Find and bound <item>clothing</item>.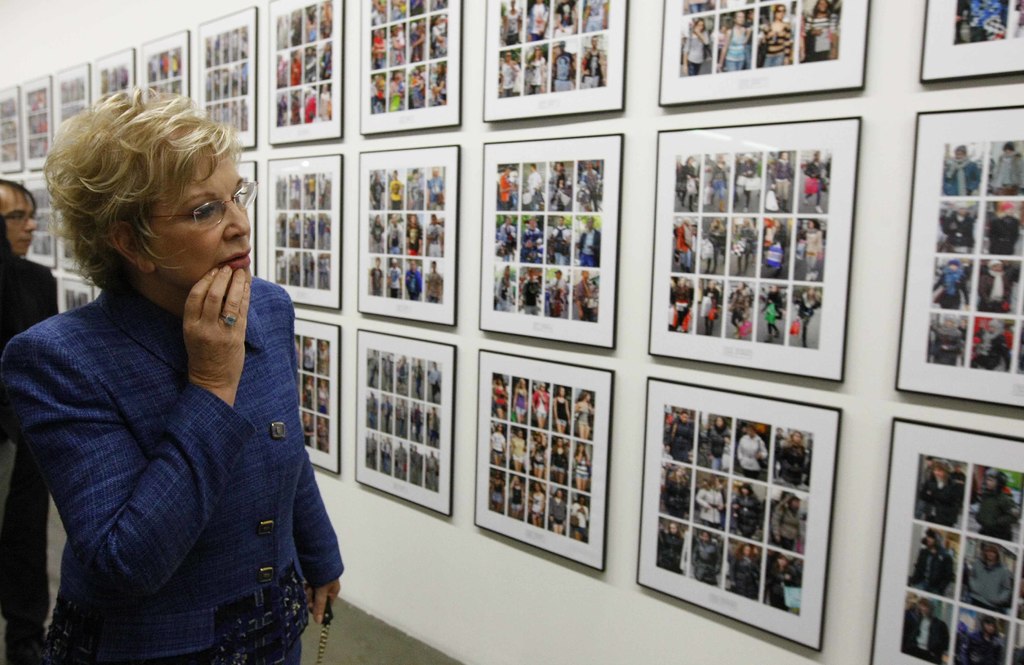
Bound: select_region(321, 259, 328, 286).
